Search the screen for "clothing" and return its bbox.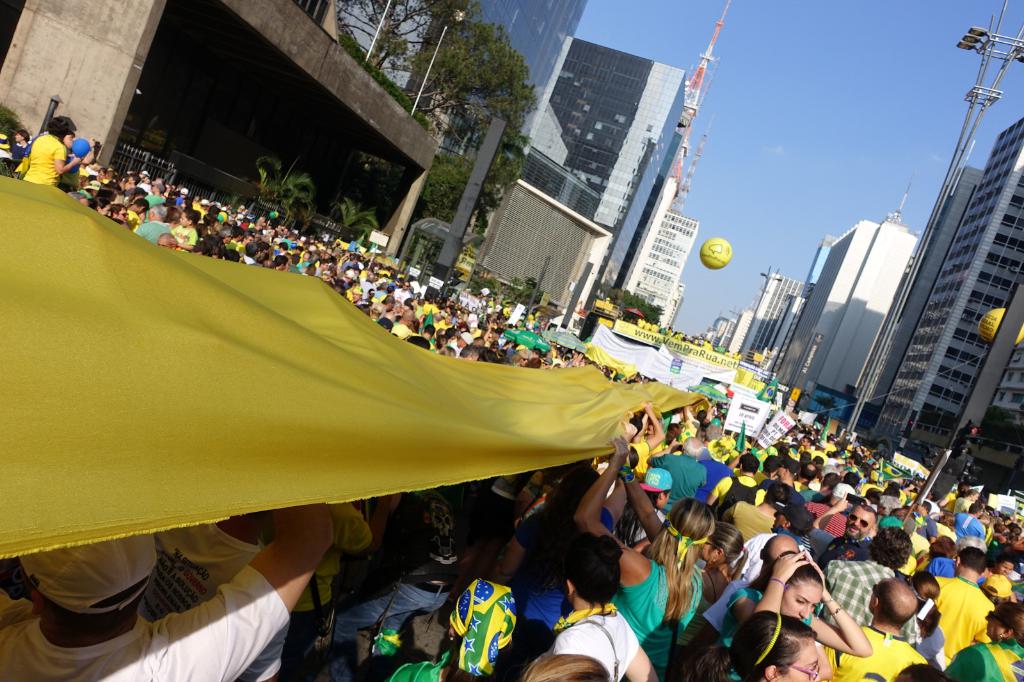
Found: <region>824, 557, 891, 622</region>.
